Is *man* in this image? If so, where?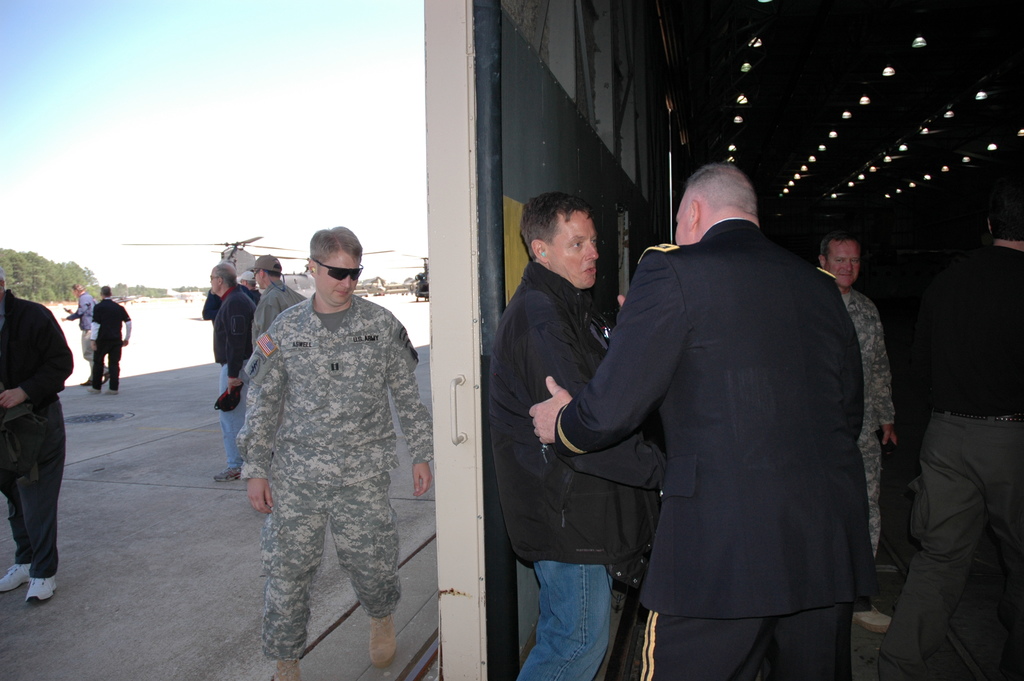
Yes, at (x1=0, y1=272, x2=77, y2=599).
